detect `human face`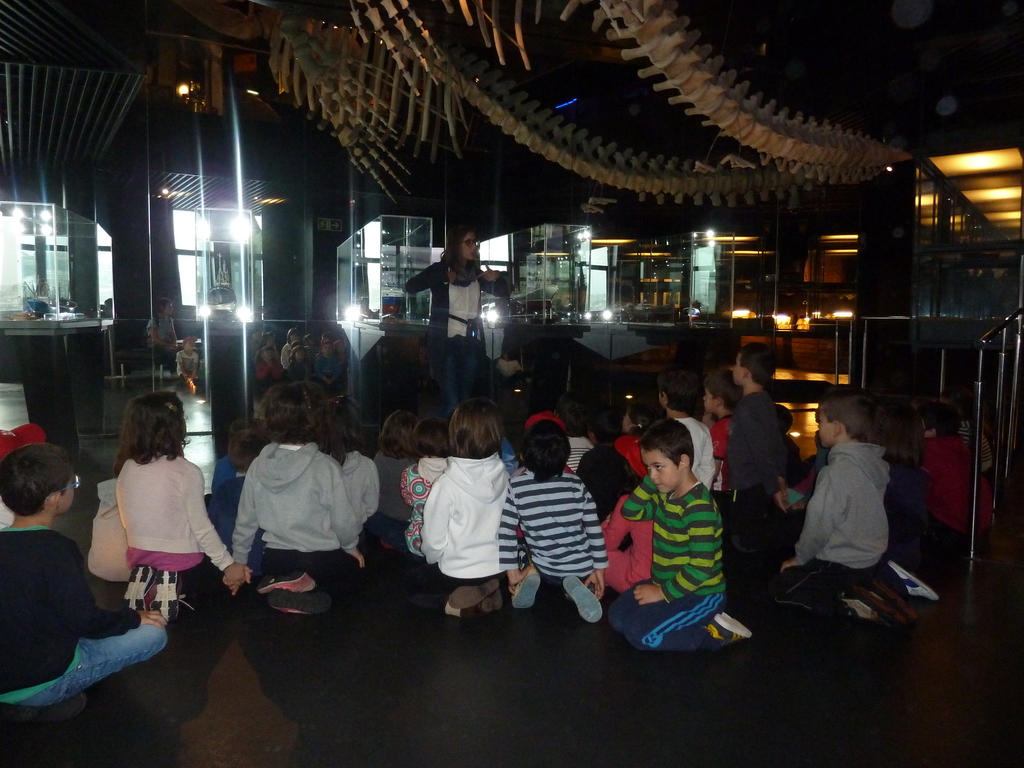
box(63, 479, 75, 516)
